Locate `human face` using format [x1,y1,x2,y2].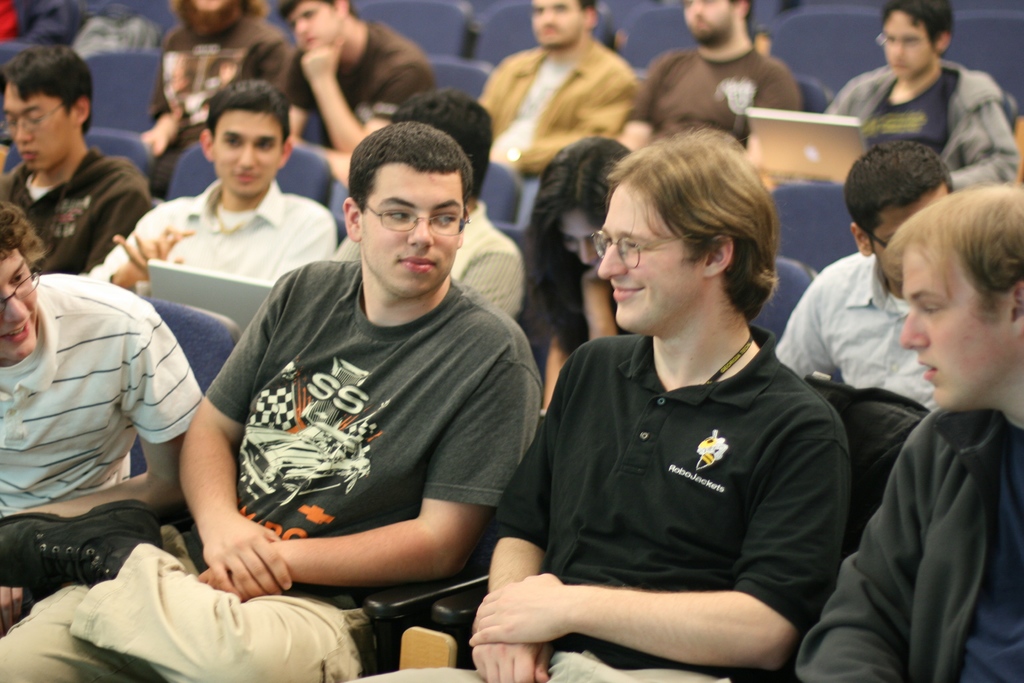
[0,251,41,353].
